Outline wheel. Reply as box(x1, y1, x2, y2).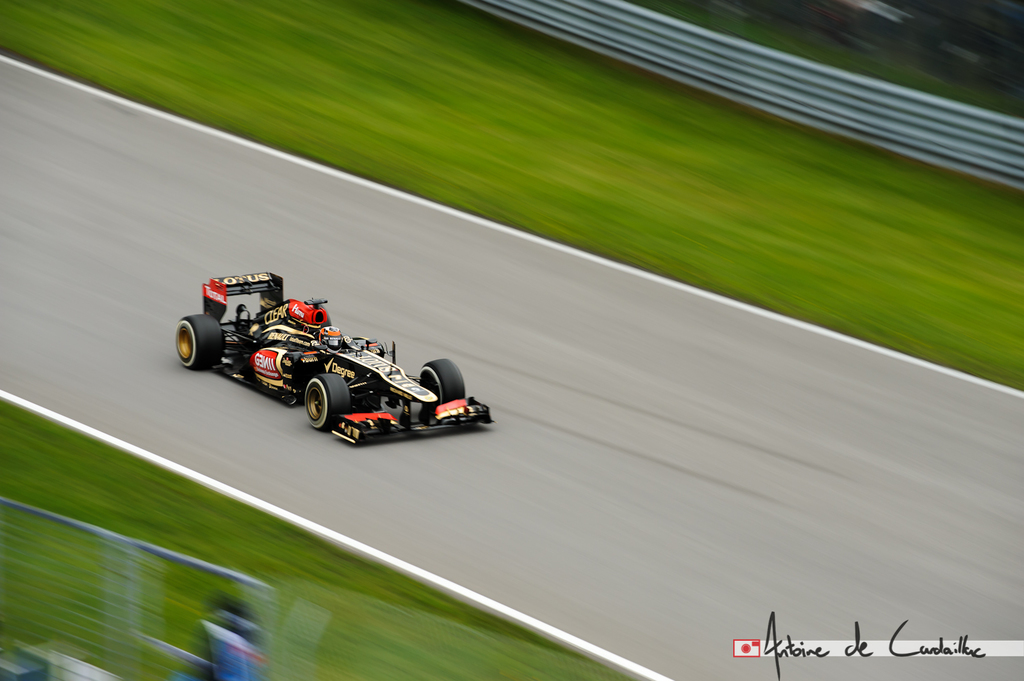
box(304, 371, 351, 433).
